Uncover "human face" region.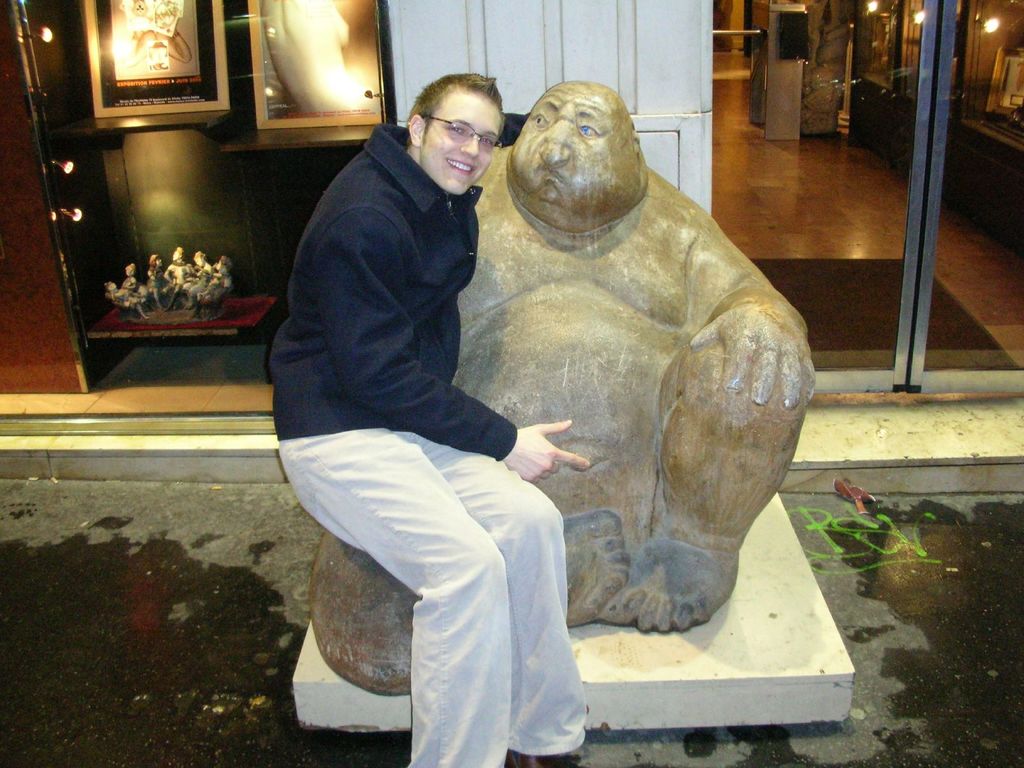
Uncovered: pyautogui.locateOnScreen(422, 86, 501, 197).
